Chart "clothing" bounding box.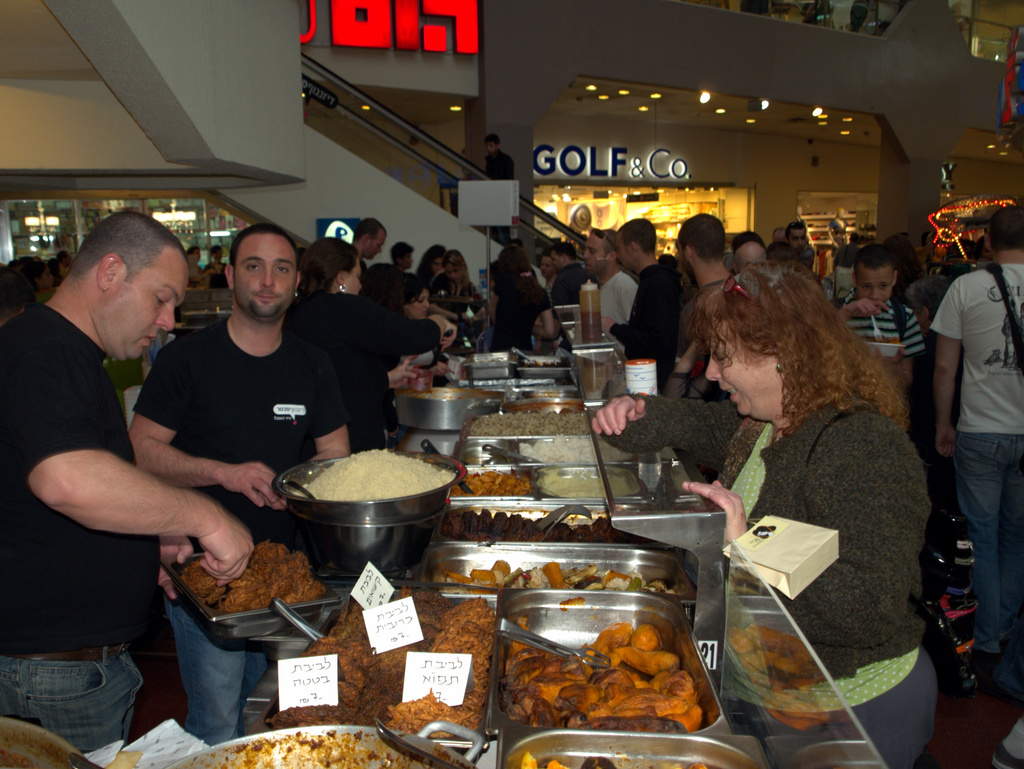
Charted: box=[483, 274, 563, 352].
